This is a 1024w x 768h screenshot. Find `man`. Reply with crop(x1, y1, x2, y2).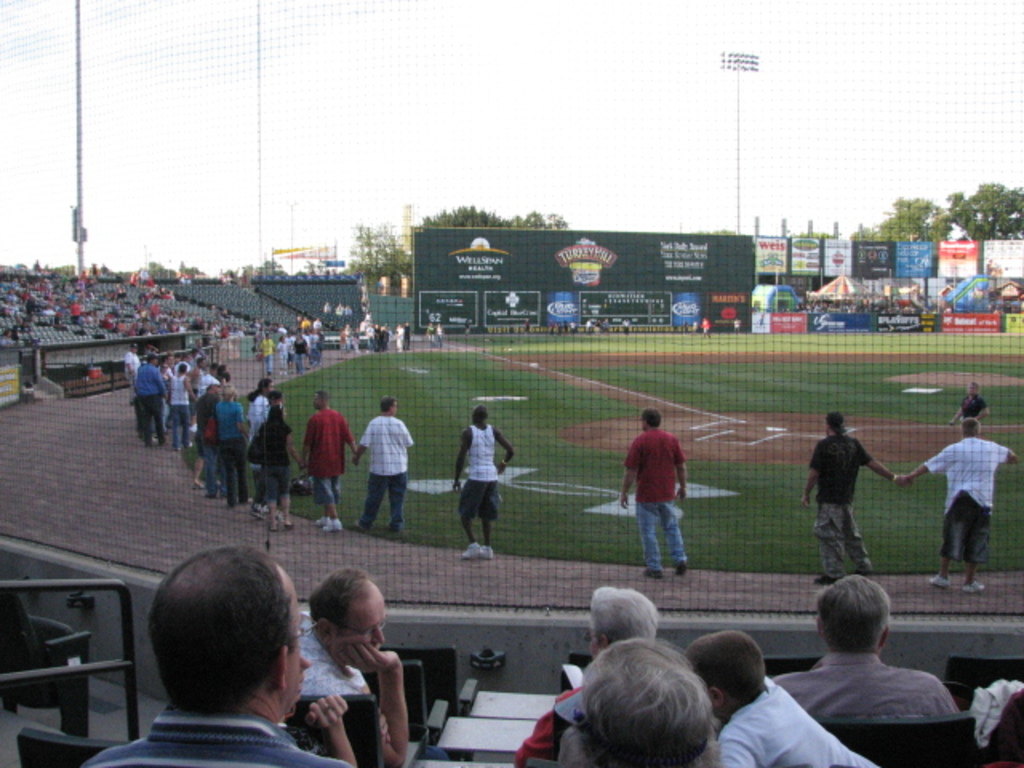
crop(738, 589, 982, 750).
